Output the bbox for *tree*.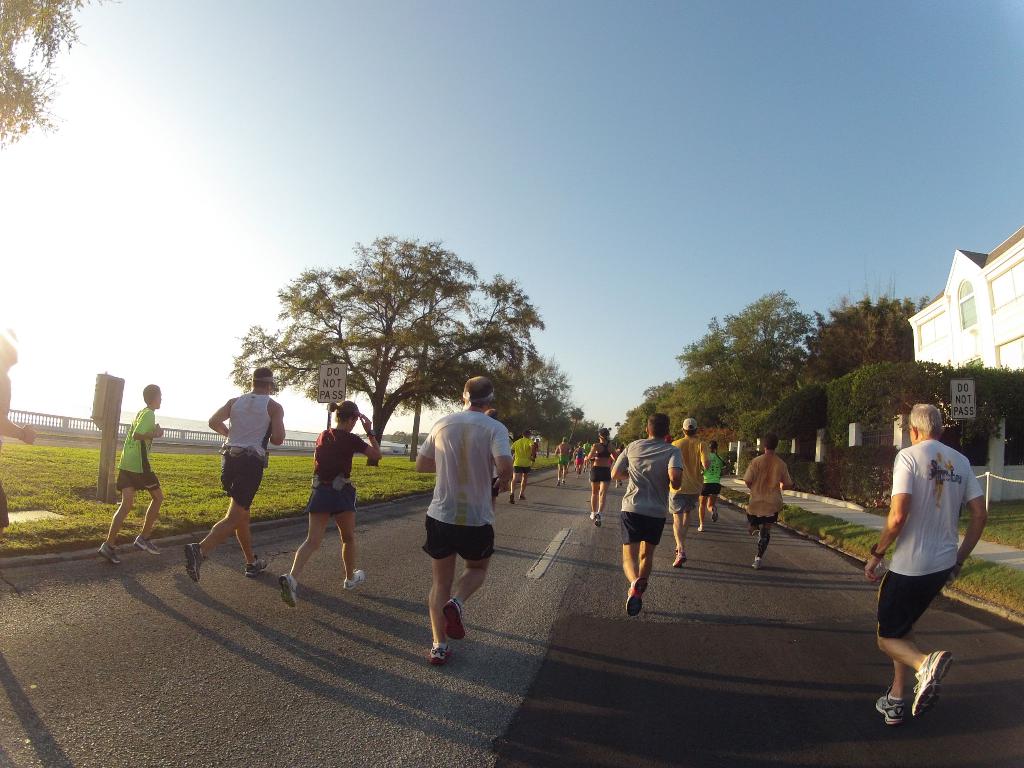
bbox=[1, 0, 125, 148].
